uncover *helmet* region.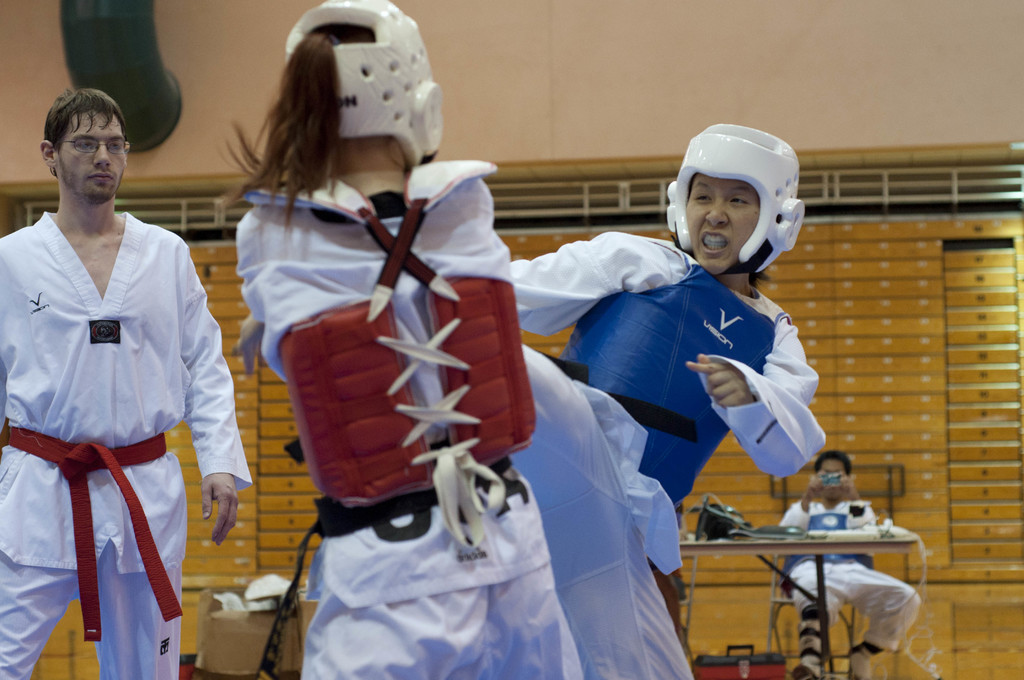
Uncovered: <region>675, 113, 803, 292</region>.
